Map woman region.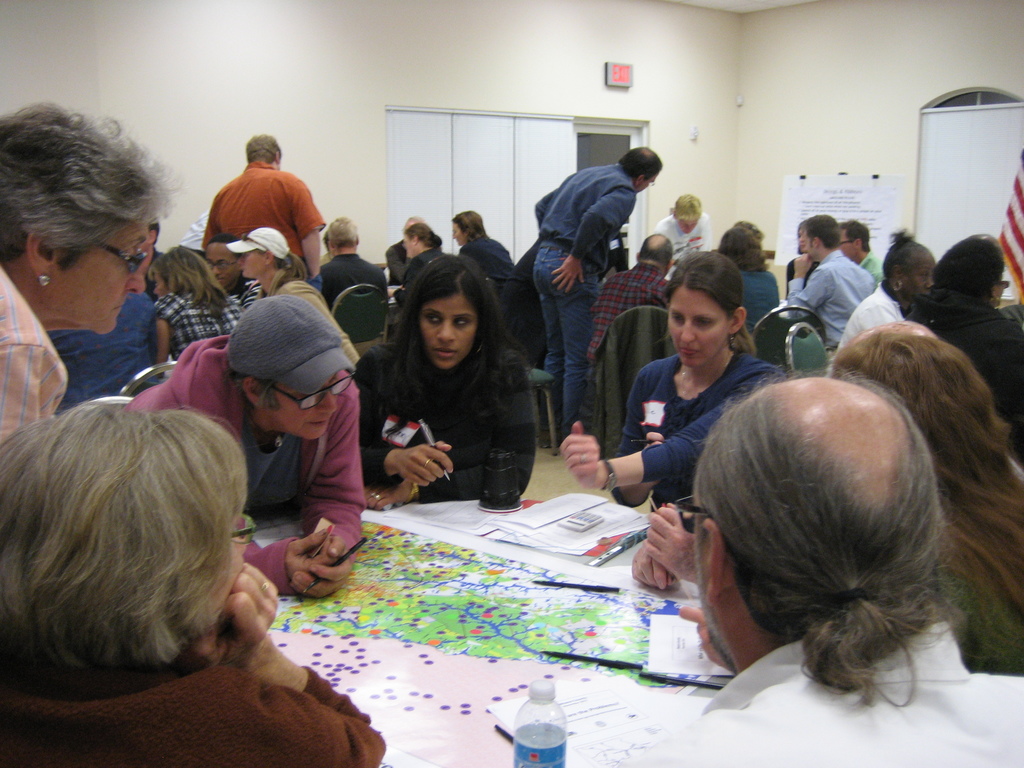
Mapped to [228, 222, 361, 372].
